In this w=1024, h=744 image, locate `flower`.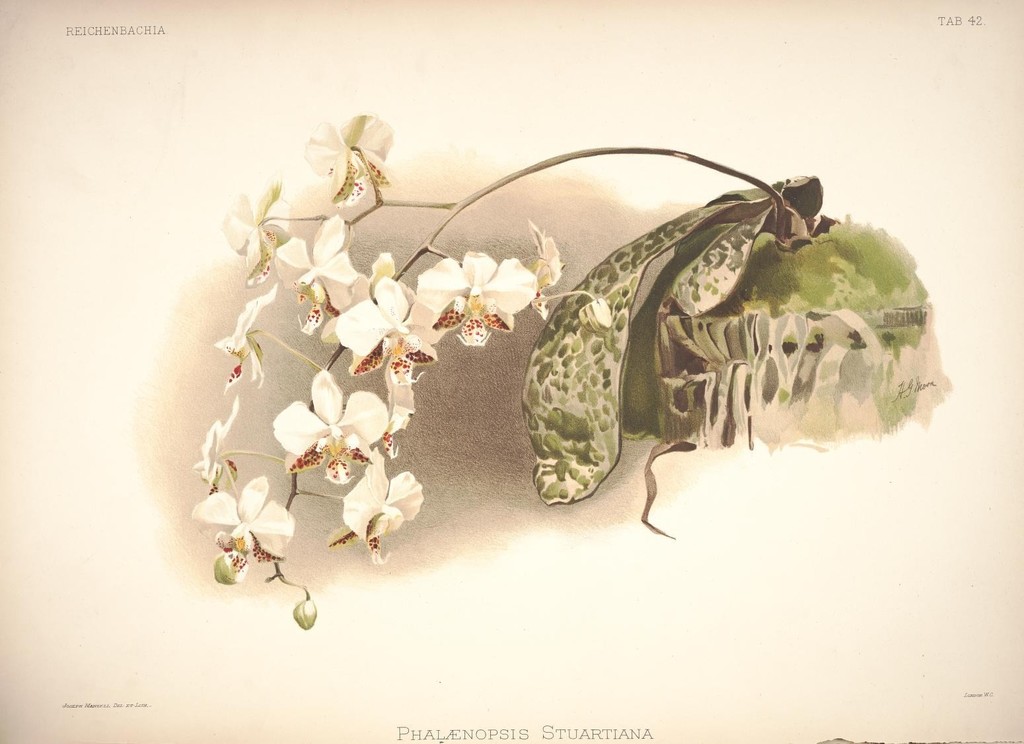
Bounding box: <region>275, 223, 357, 326</region>.
